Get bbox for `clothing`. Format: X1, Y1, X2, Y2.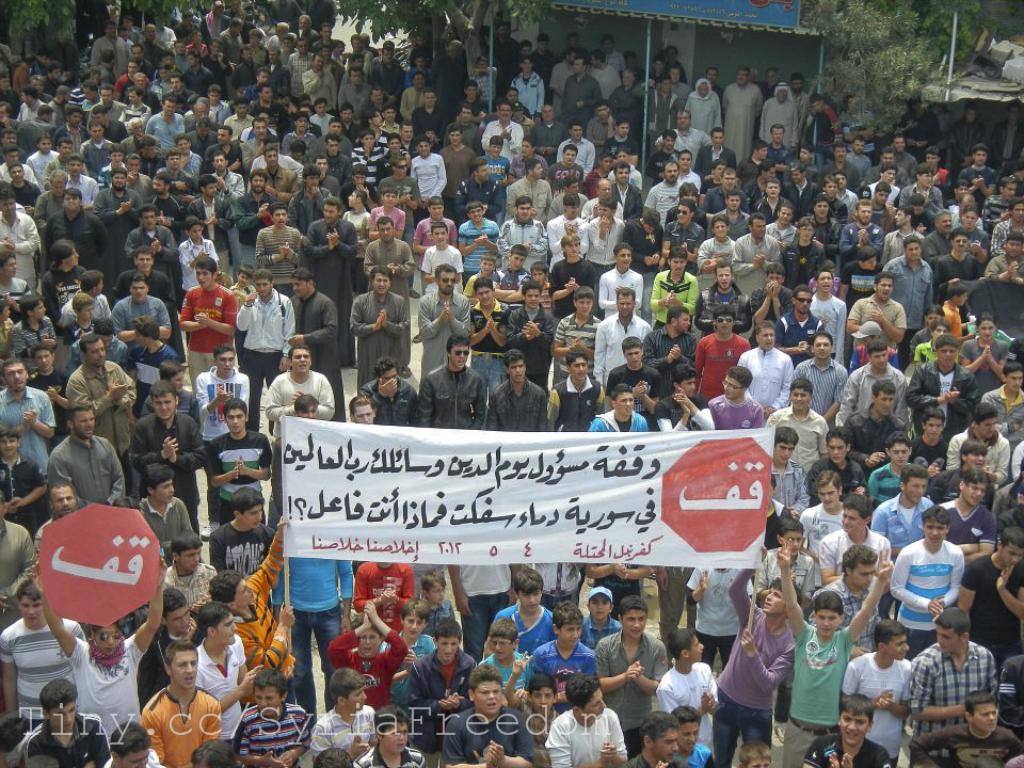
113, 294, 171, 332.
